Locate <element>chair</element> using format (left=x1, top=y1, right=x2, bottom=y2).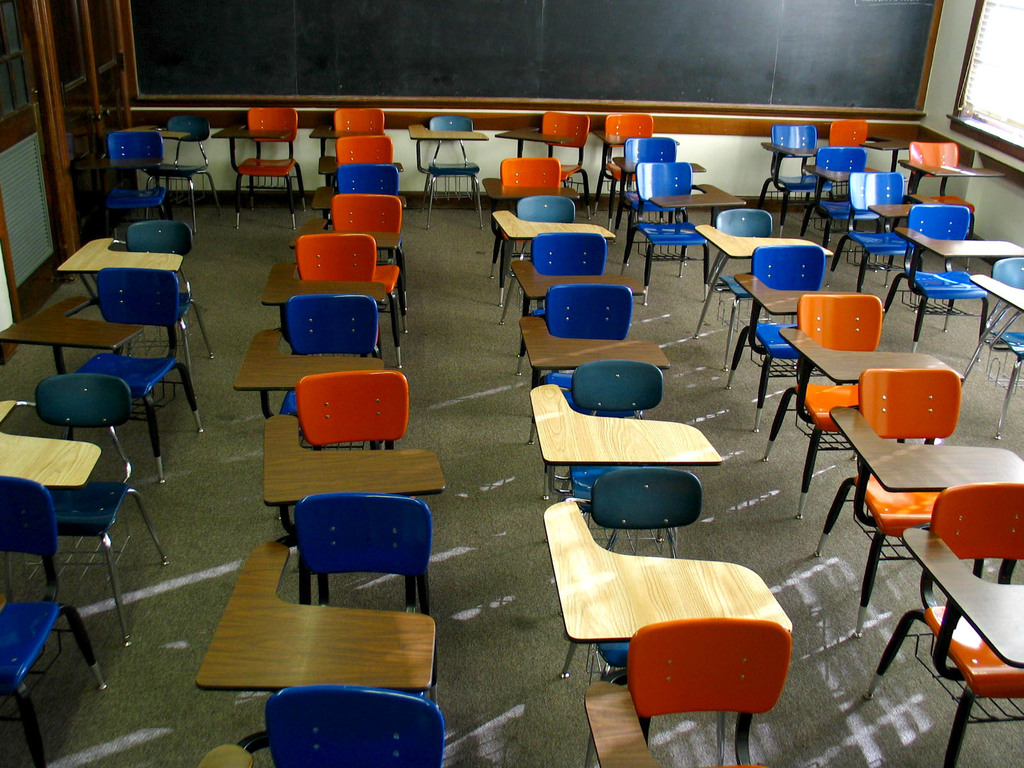
(left=211, top=106, right=310, bottom=229).
